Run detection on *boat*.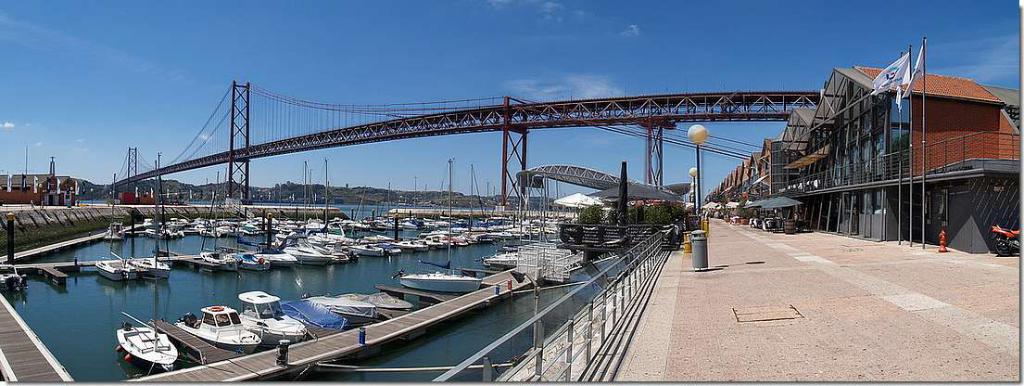
Result: box(240, 254, 269, 268).
